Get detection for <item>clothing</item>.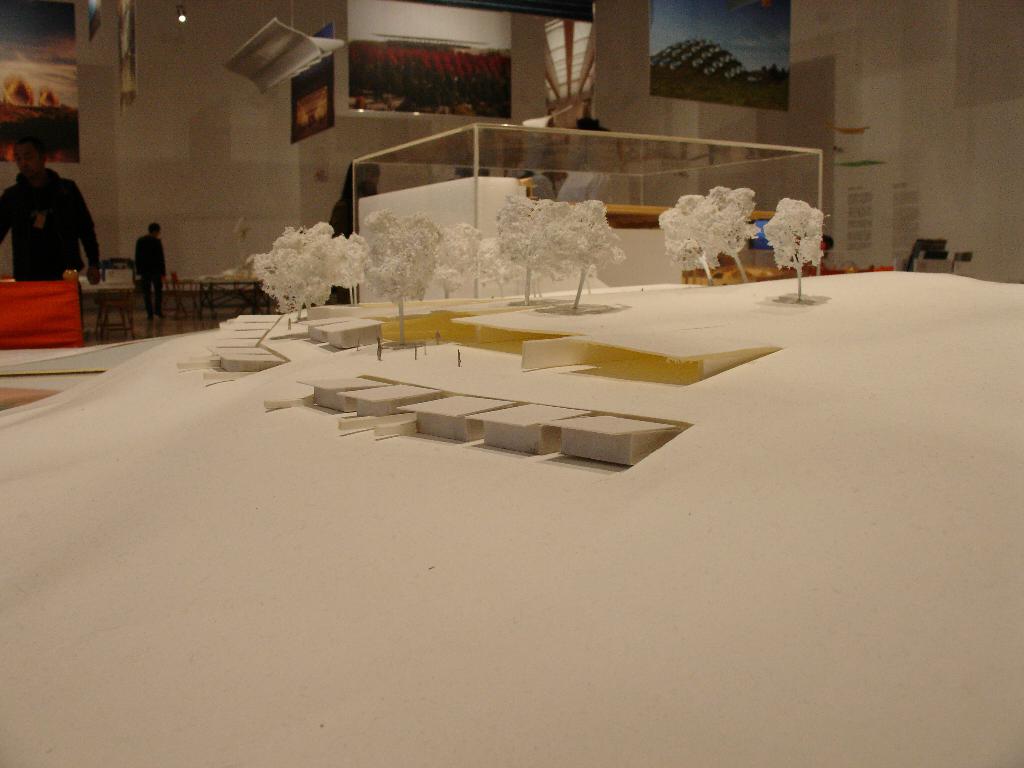
Detection: 0 168 99 312.
